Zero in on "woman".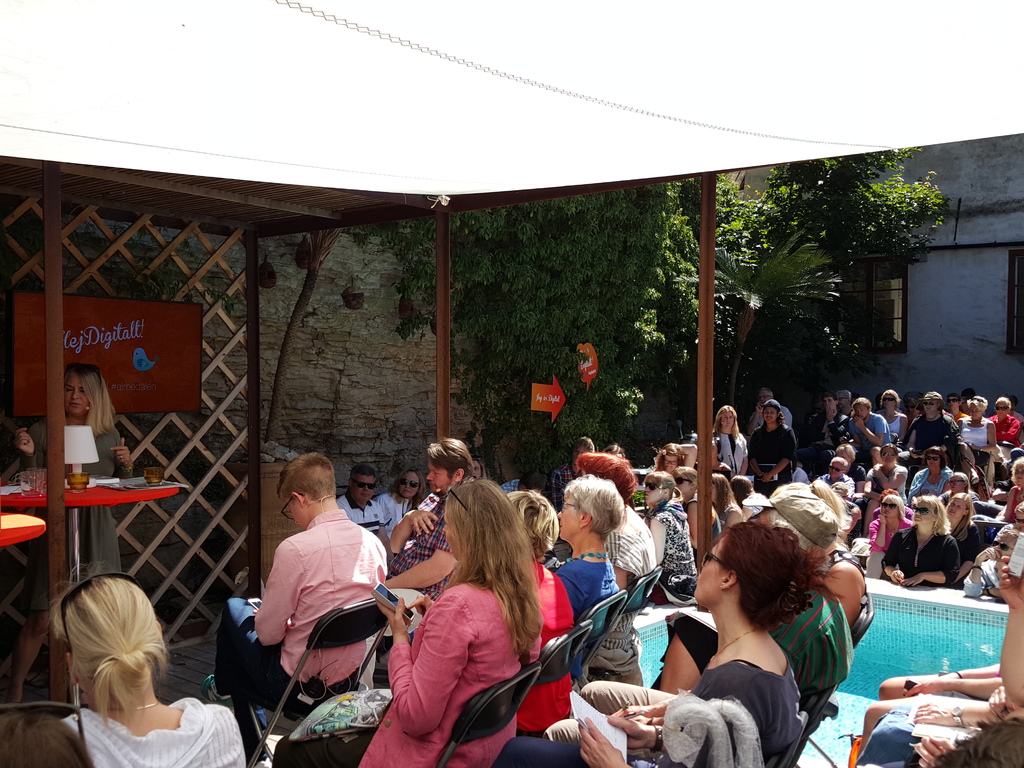
Zeroed in: {"x1": 868, "y1": 497, "x2": 919, "y2": 578}.
